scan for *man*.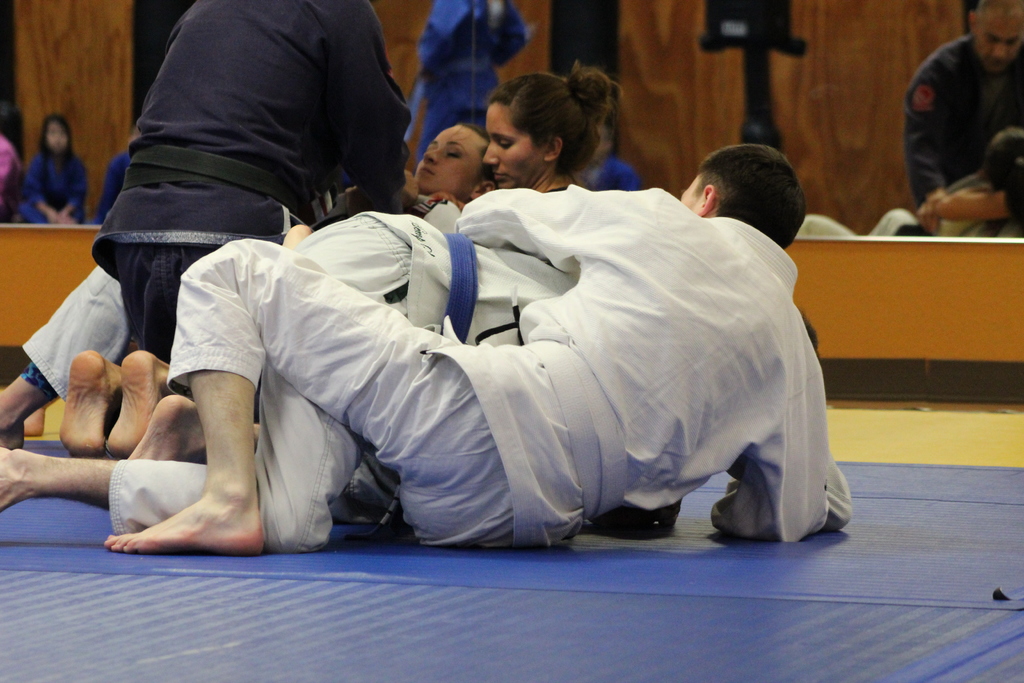
Scan result: bbox=(68, 0, 414, 459).
